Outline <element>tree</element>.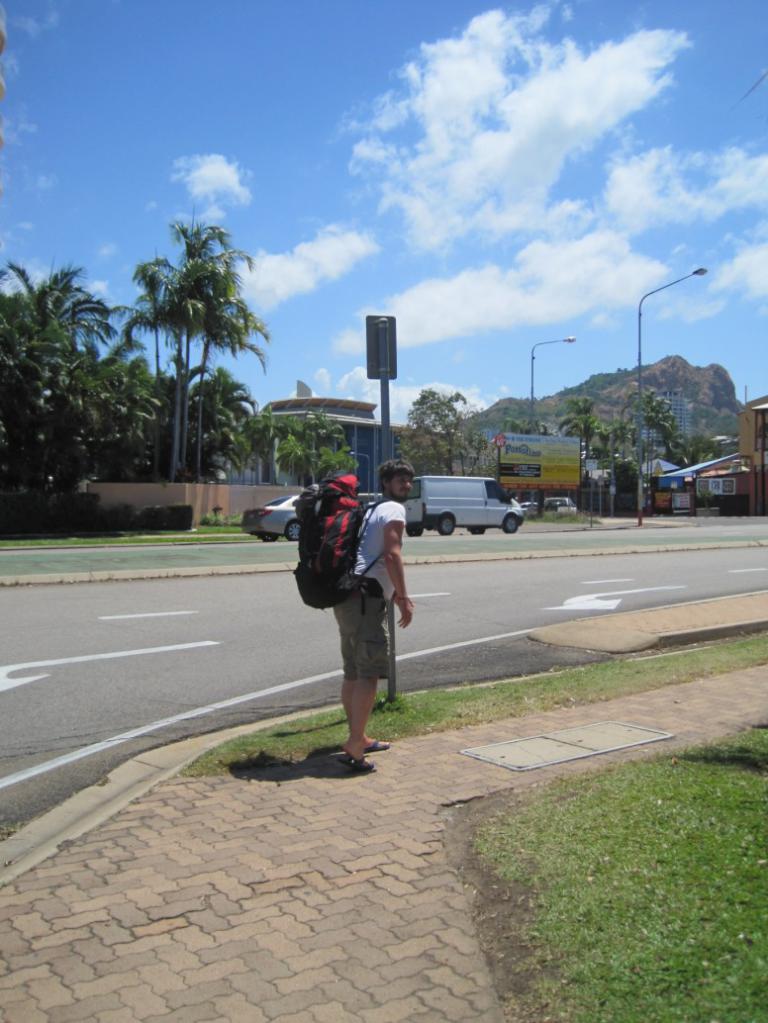
Outline: (591,417,623,470).
